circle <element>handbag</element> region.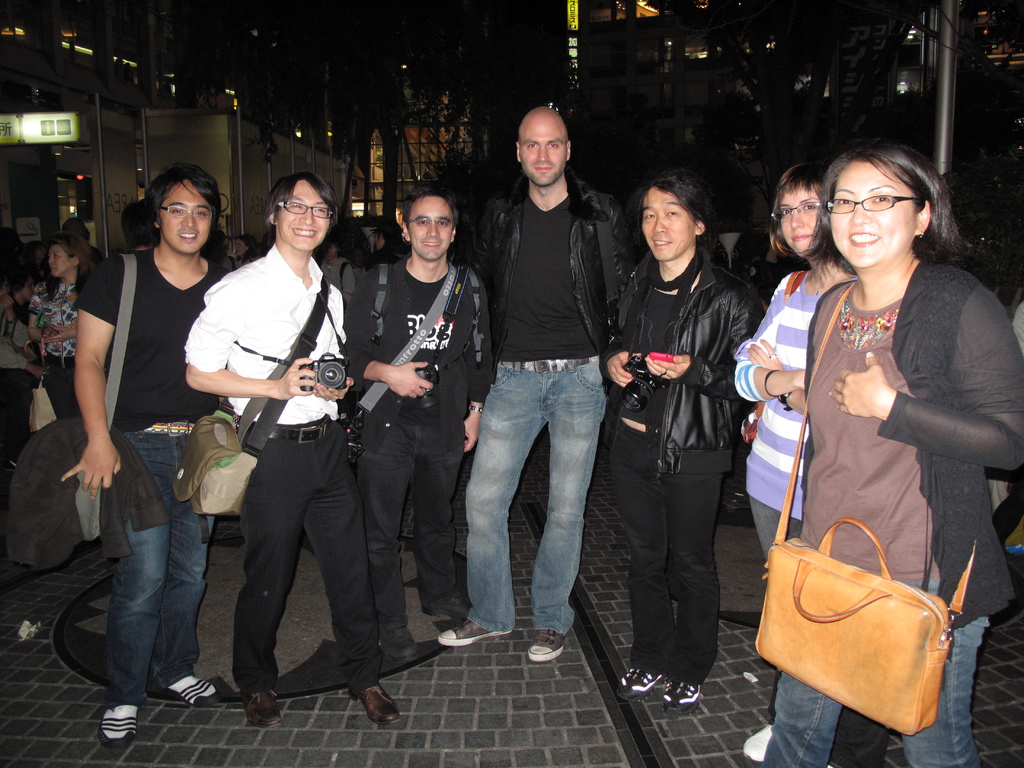
Region: rect(755, 284, 978, 736).
